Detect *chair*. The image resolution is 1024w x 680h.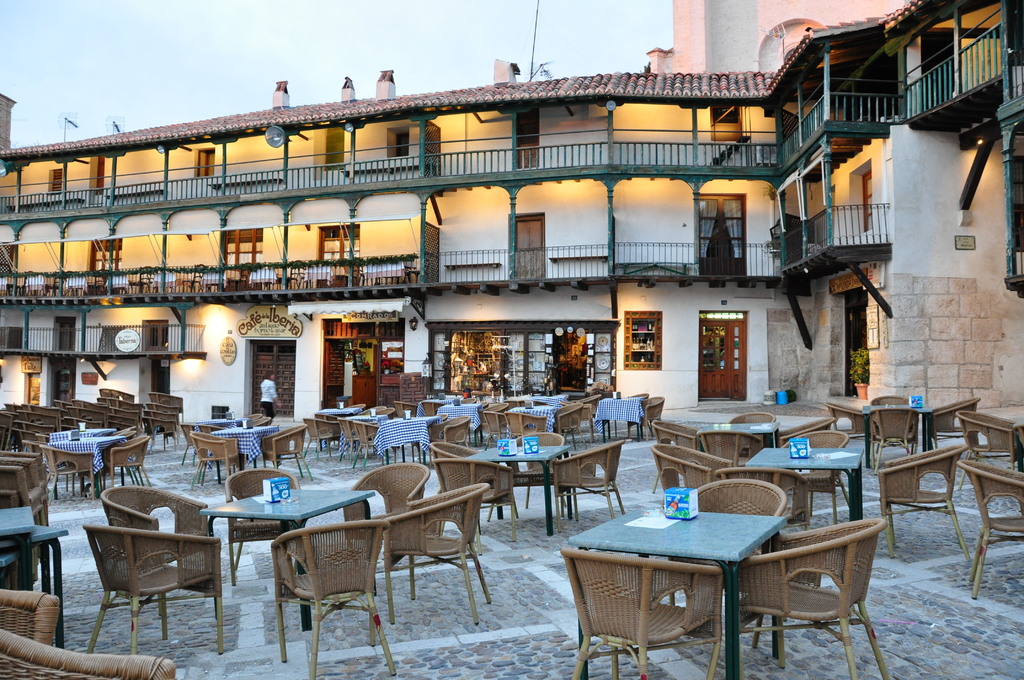
{"left": 506, "top": 412, "right": 555, "bottom": 443}.
